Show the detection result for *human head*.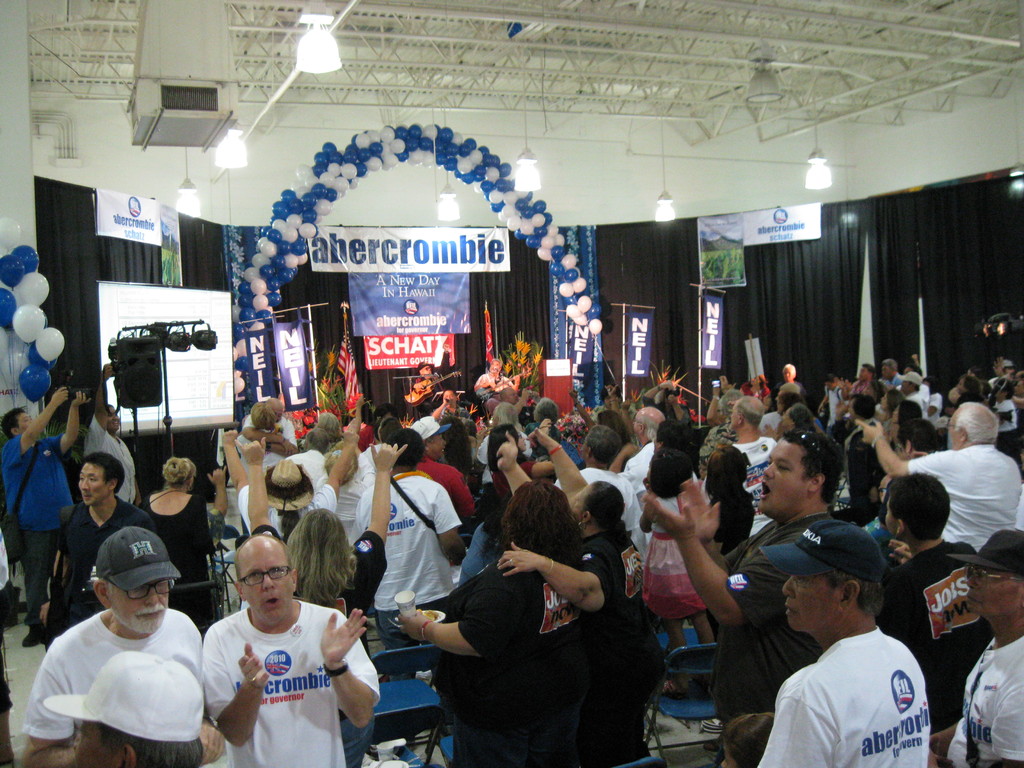
BBox(436, 417, 465, 451).
